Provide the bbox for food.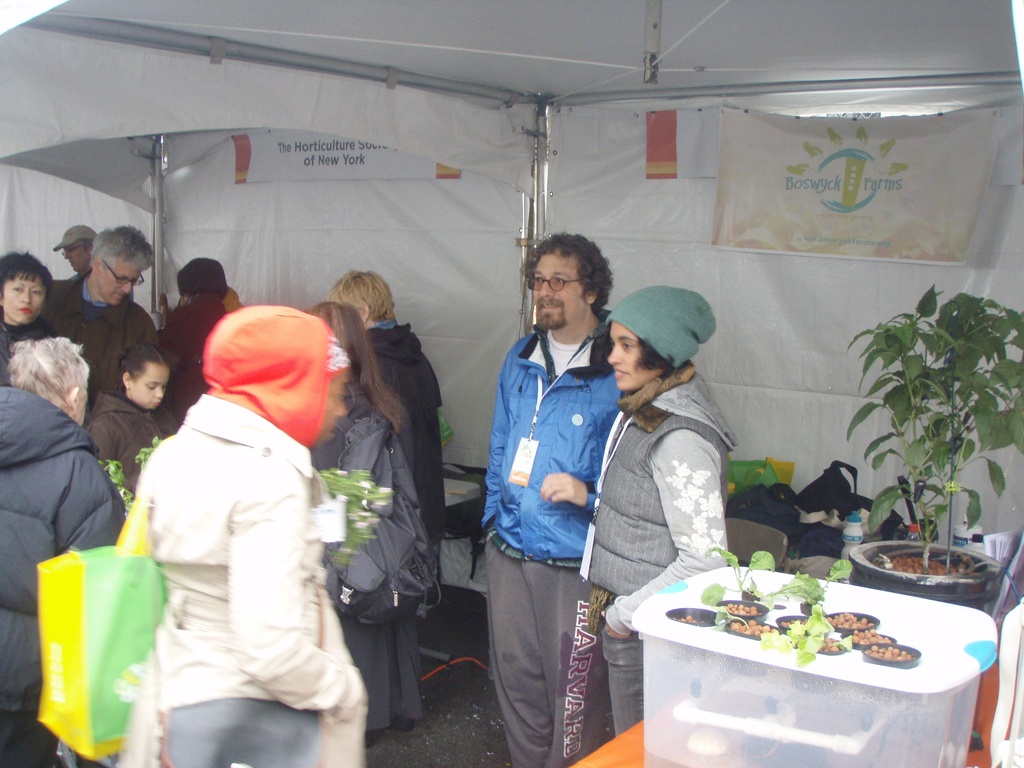
(719,604,761,612).
